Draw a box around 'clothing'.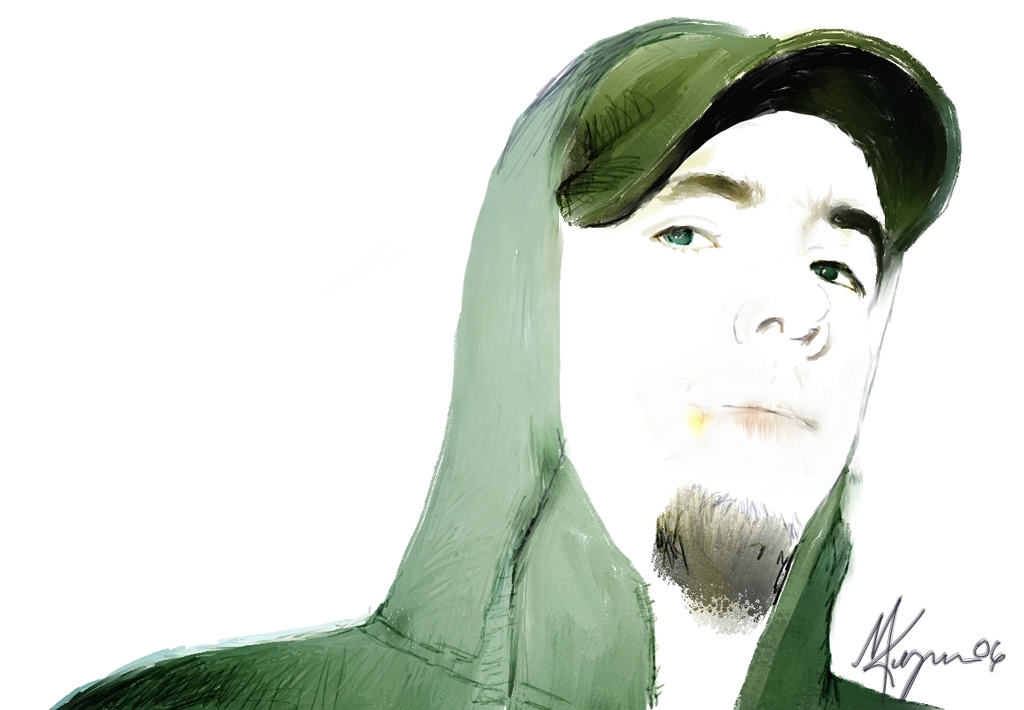
l=44, t=27, r=934, b=709.
